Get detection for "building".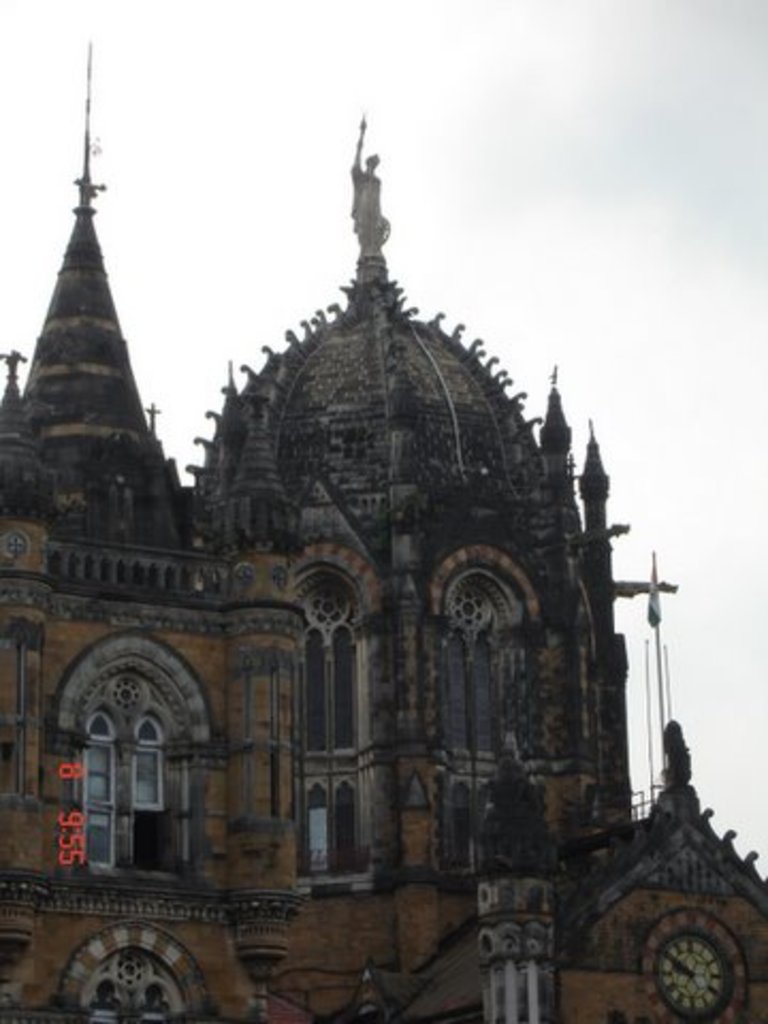
Detection: [left=0, top=32, right=766, bottom=1022].
